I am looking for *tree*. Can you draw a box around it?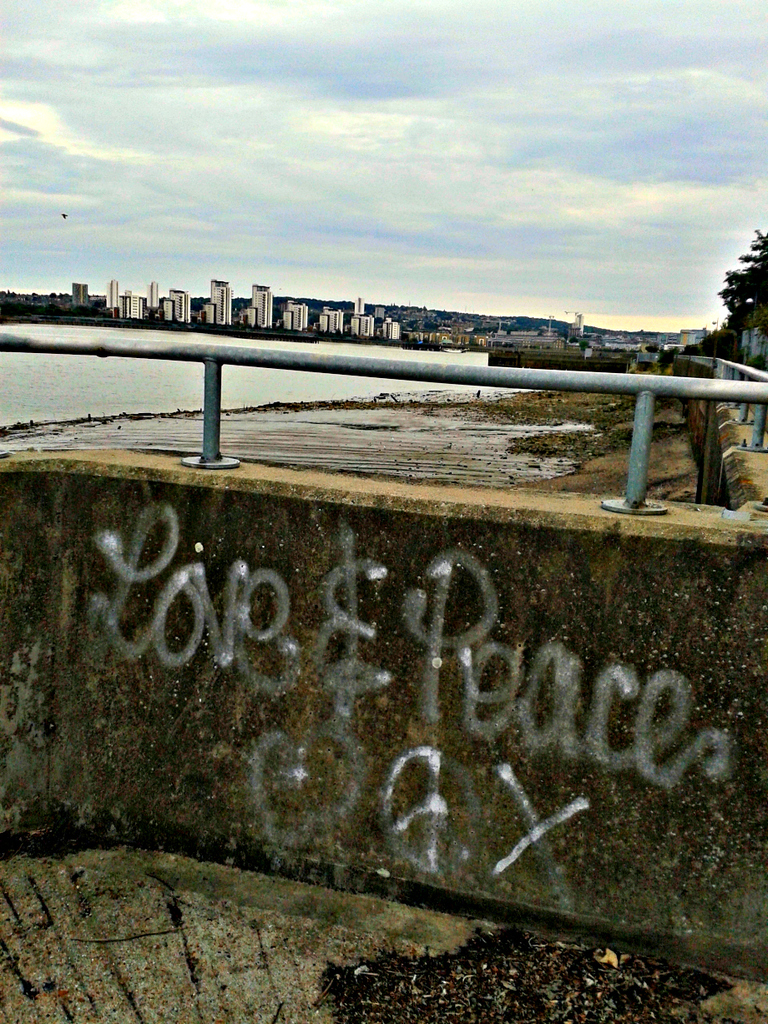
Sure, the bounding box is {"x1": 716, "y1": 230, "x2": 767, "y2": 312}.
